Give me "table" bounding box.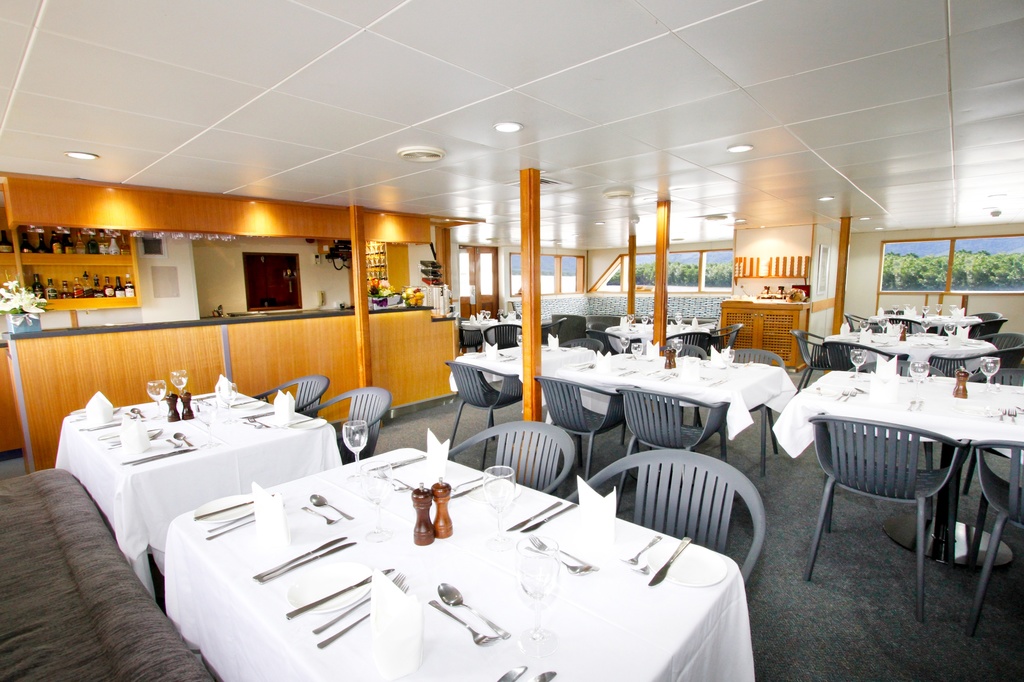
(49, 367, 342, 614).
